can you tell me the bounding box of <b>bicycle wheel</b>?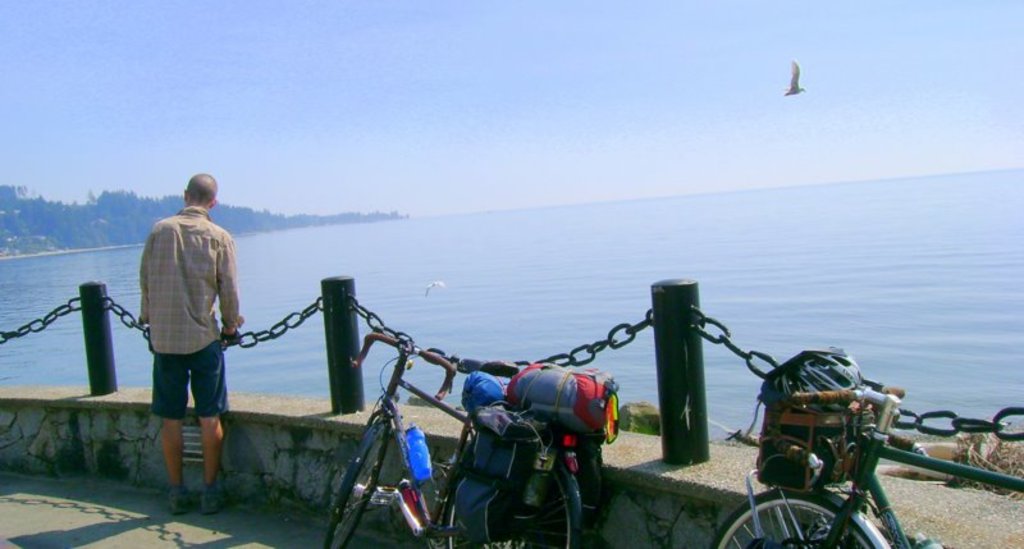
BBox(325, 418, 390, 548).
